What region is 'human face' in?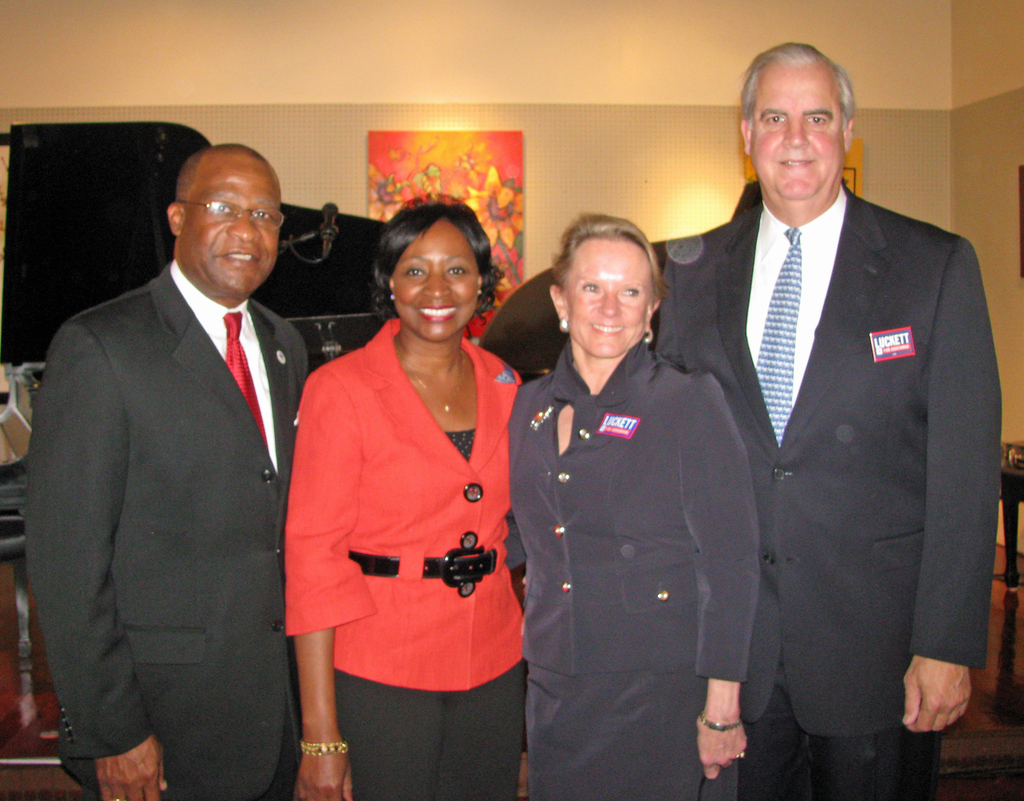
x1=562 y1=238 x2=650 y2=362.
